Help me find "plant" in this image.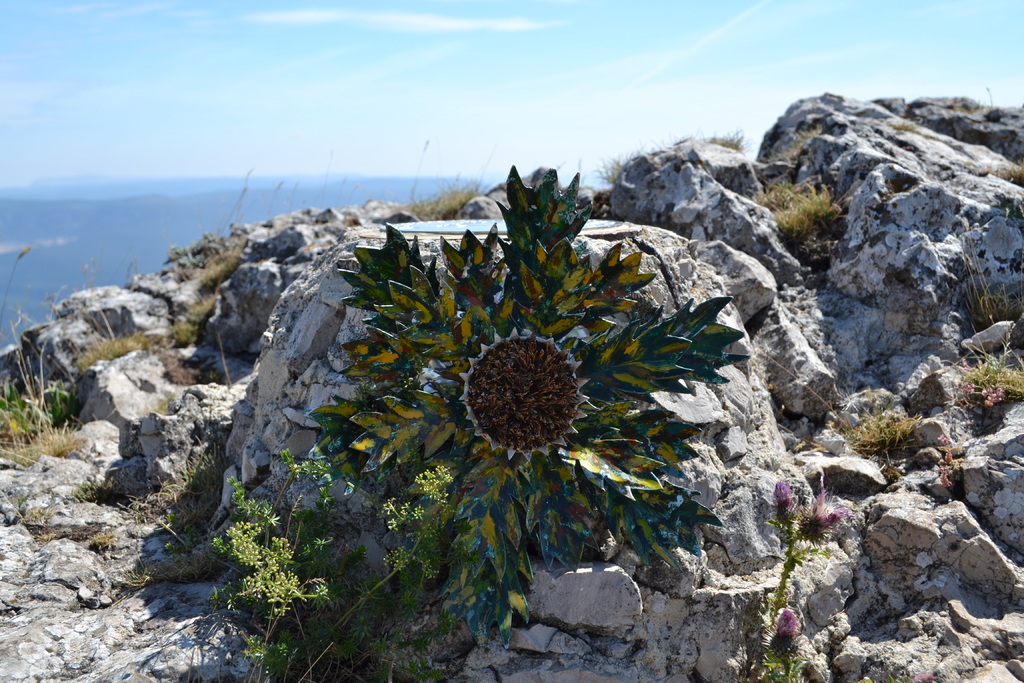
Found it: x1=766, y1=352, x2=918, y2=480.
